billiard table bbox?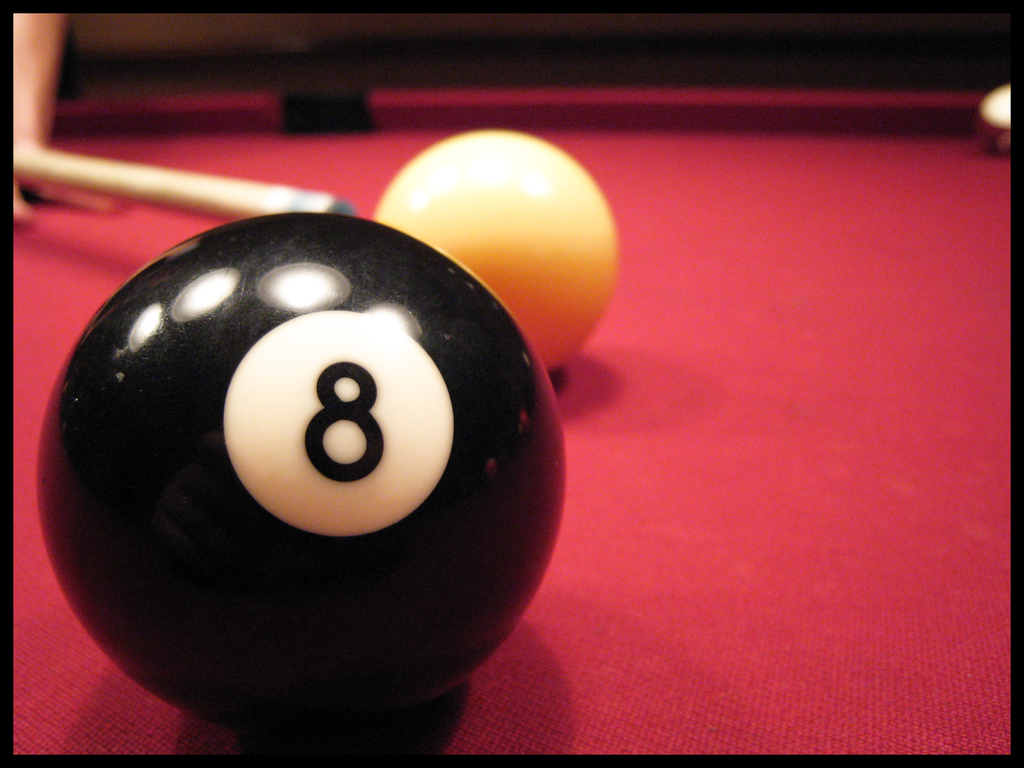
[14,86,1010,754]
